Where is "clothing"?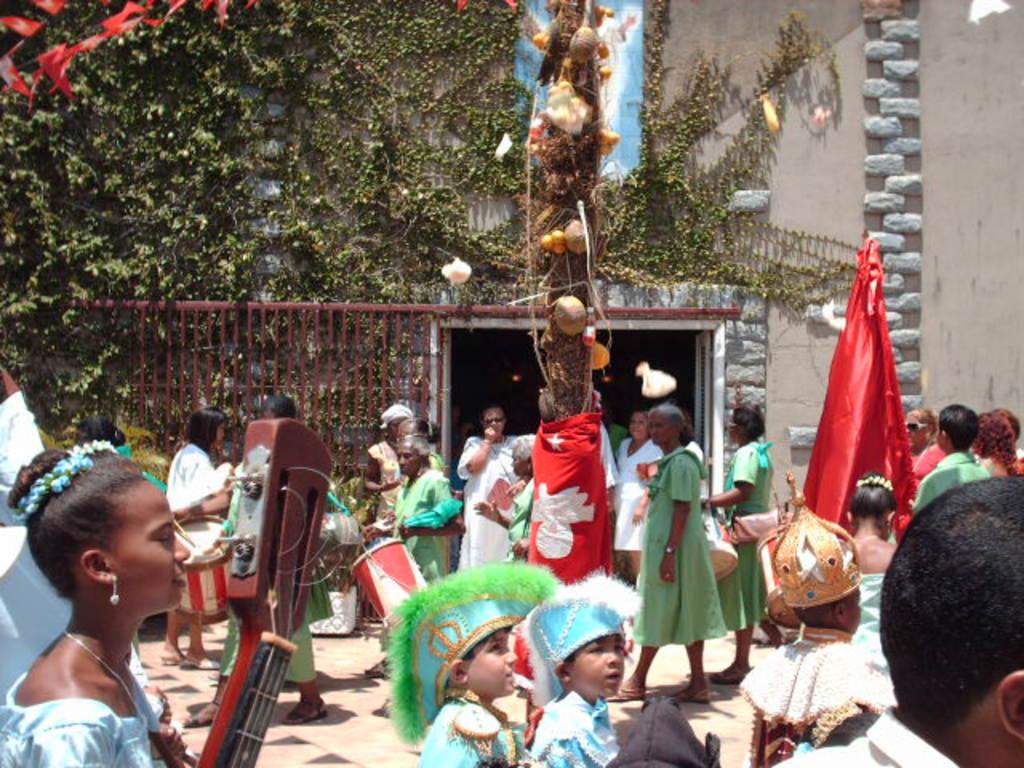
915/450/987/512.
